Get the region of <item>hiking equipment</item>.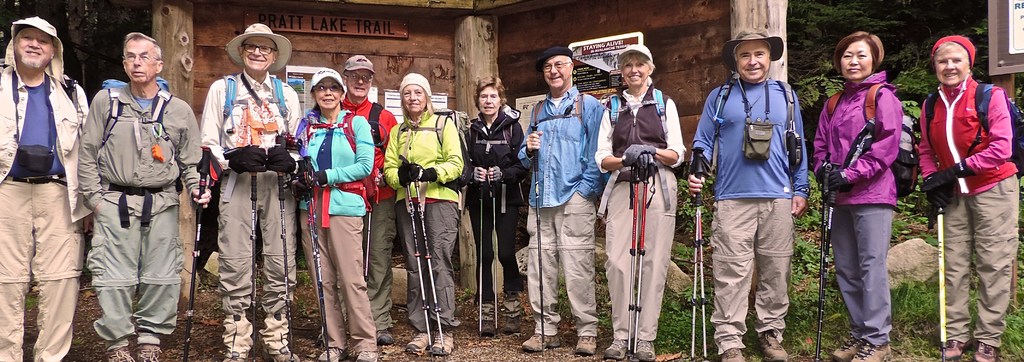
(368, 99, 385, 151).
